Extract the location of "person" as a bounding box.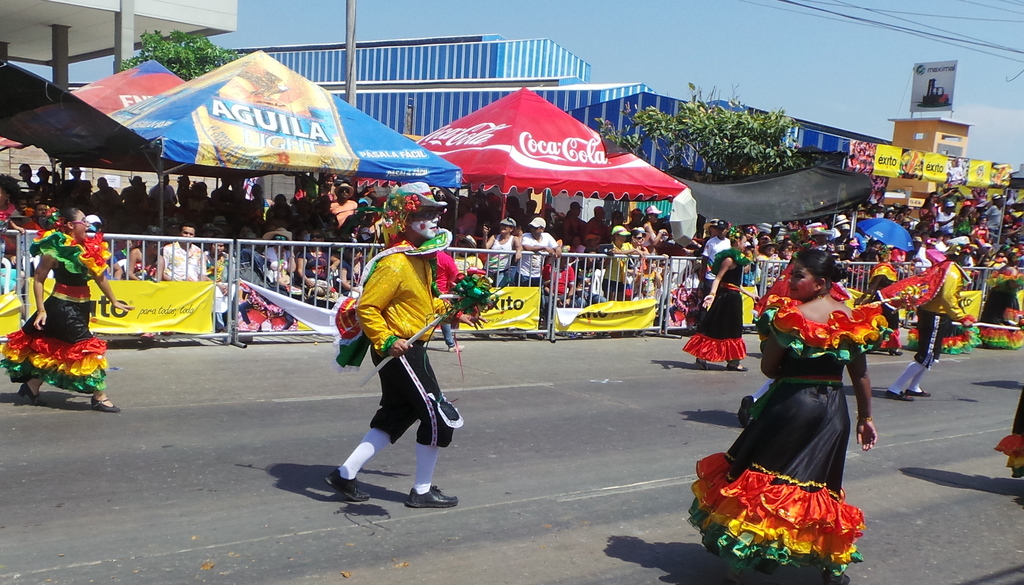
<region>330, 211, 458, 526</region>.
